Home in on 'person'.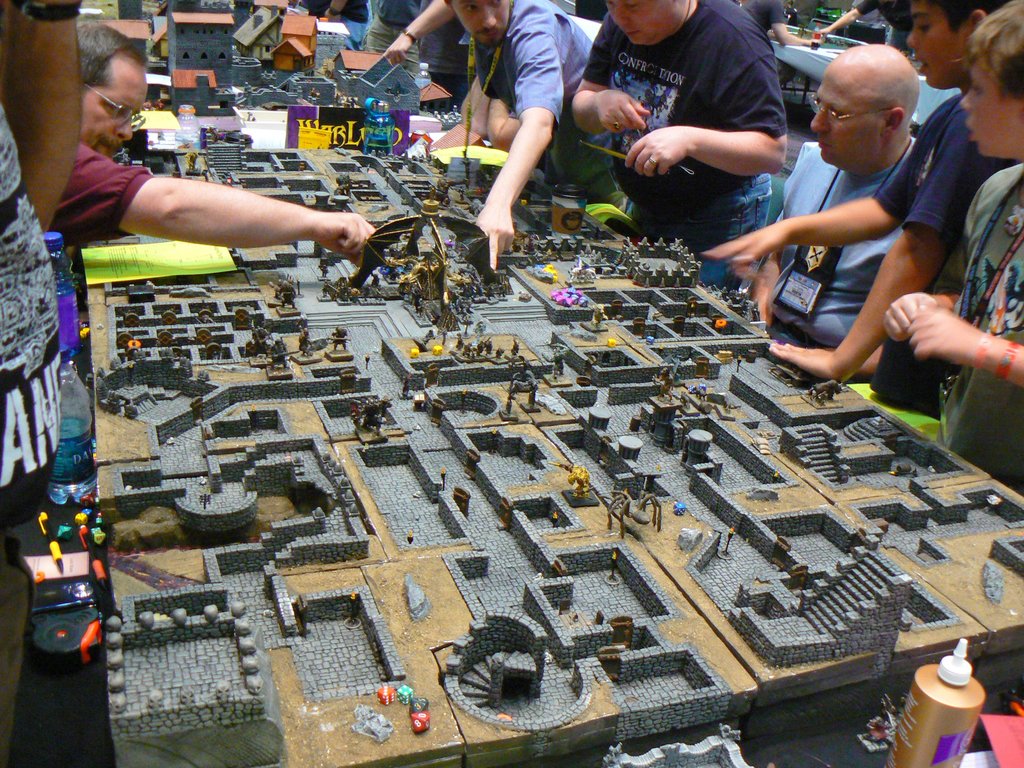
Homed in at rect(62, 72, 399, 356).
